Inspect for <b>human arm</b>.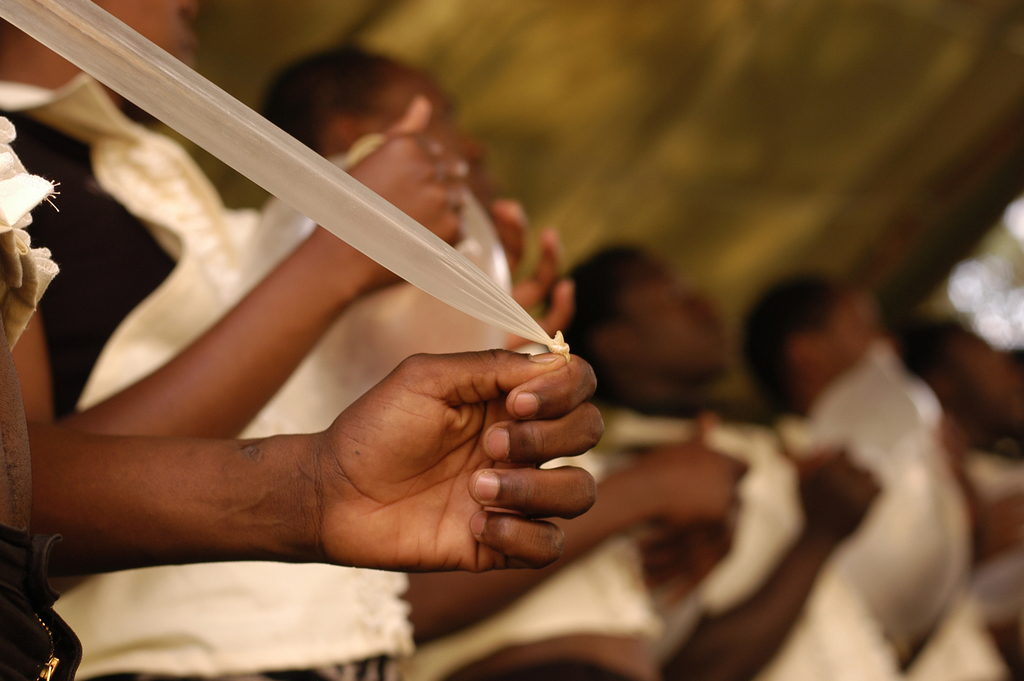
Inspection: x1=401 y1=400 x2=754 y2=646.
